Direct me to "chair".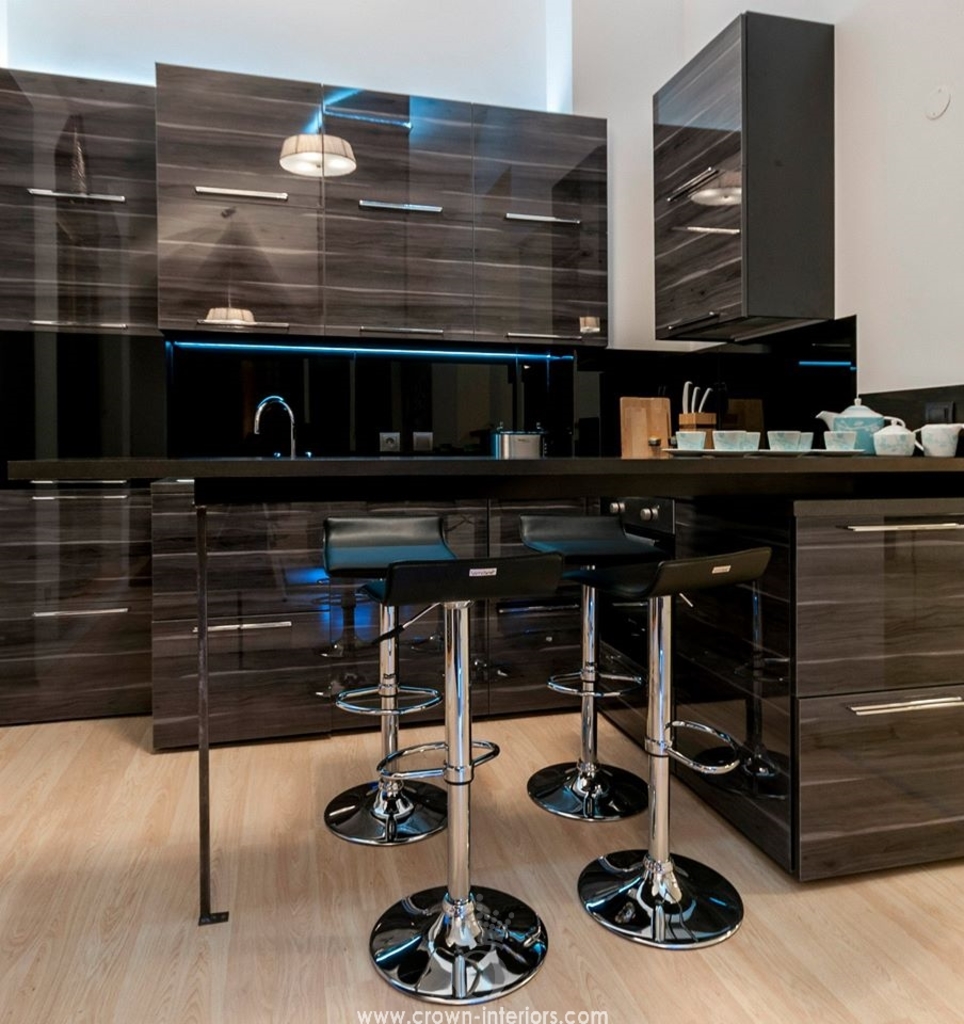
Direction: (577,542,773,956).
